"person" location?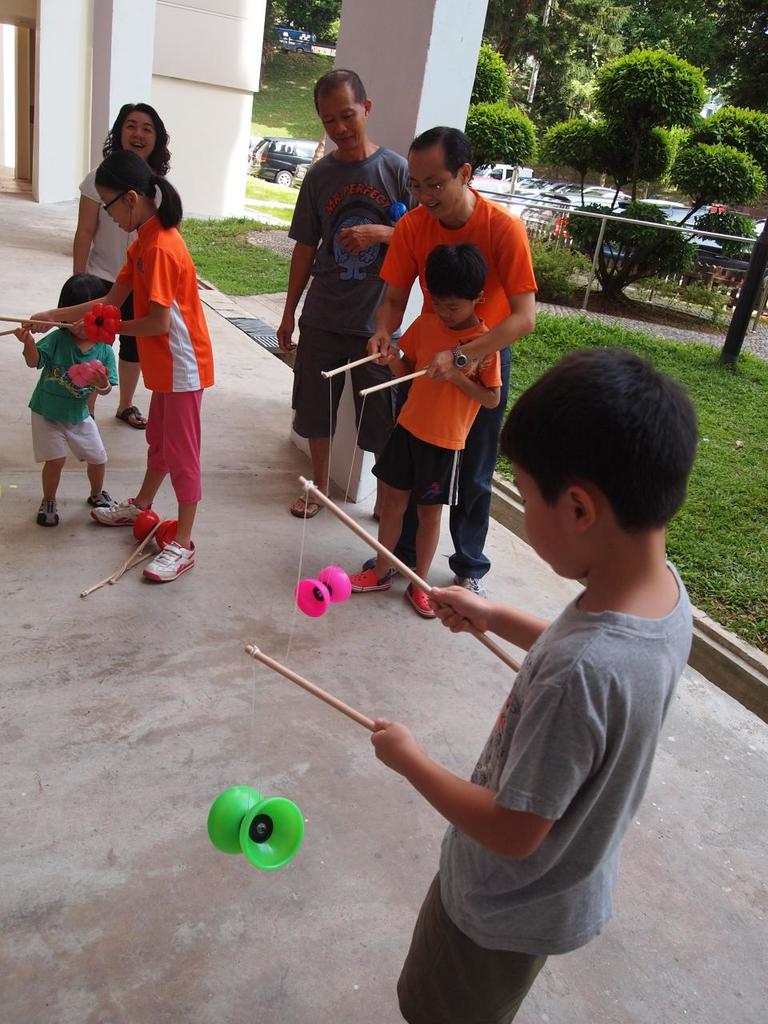
crop(6, 151, 220, 582)
